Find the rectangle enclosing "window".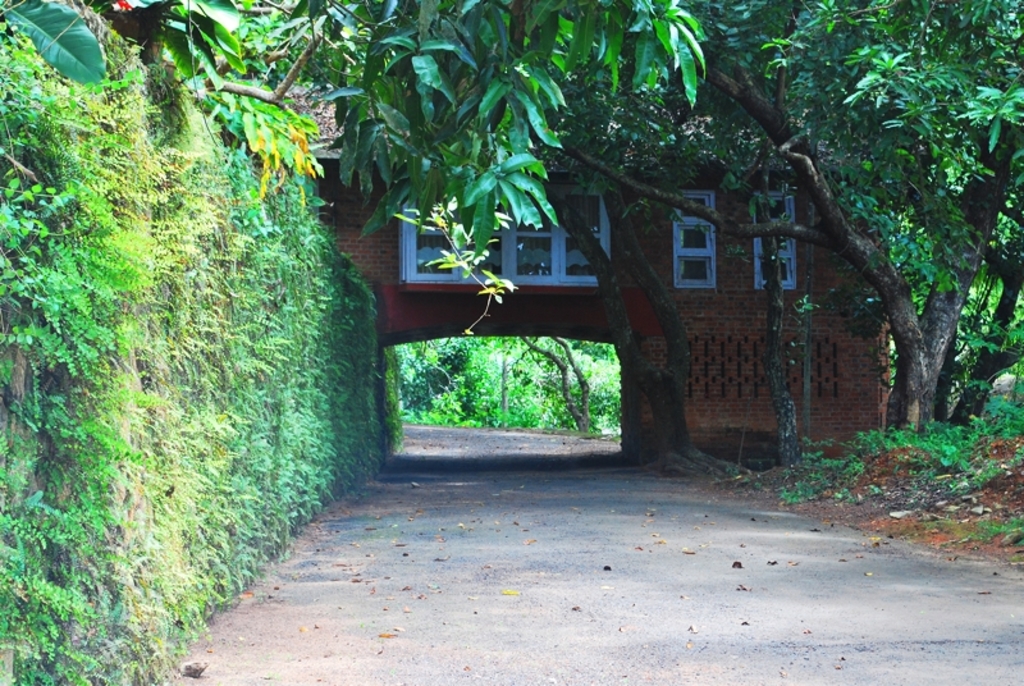
<box>748,191,795,288</box>.
